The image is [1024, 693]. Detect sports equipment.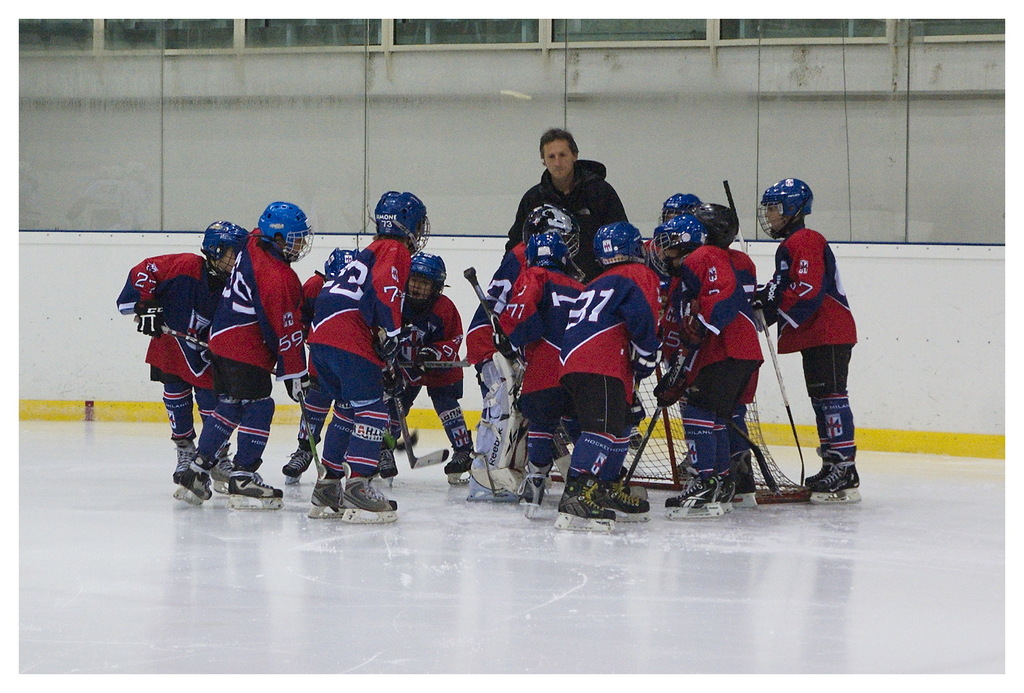
Detection: (210,451,235,495).
